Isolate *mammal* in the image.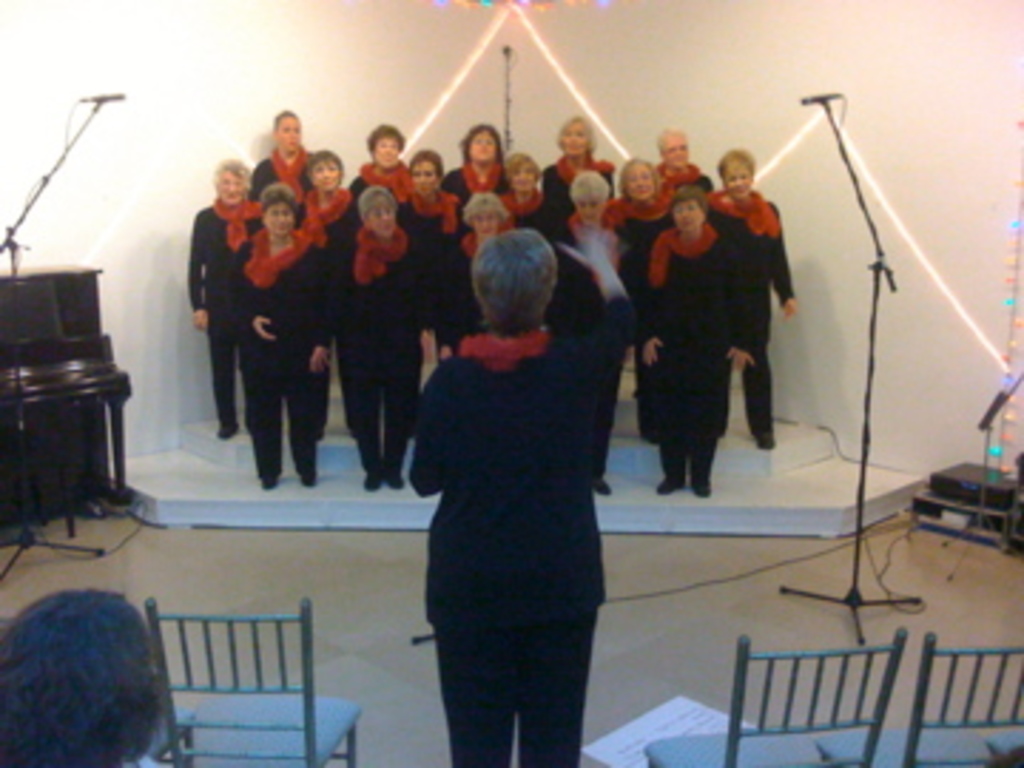
Isolated region: (left=185, top=156, right=262, bottom=441).
